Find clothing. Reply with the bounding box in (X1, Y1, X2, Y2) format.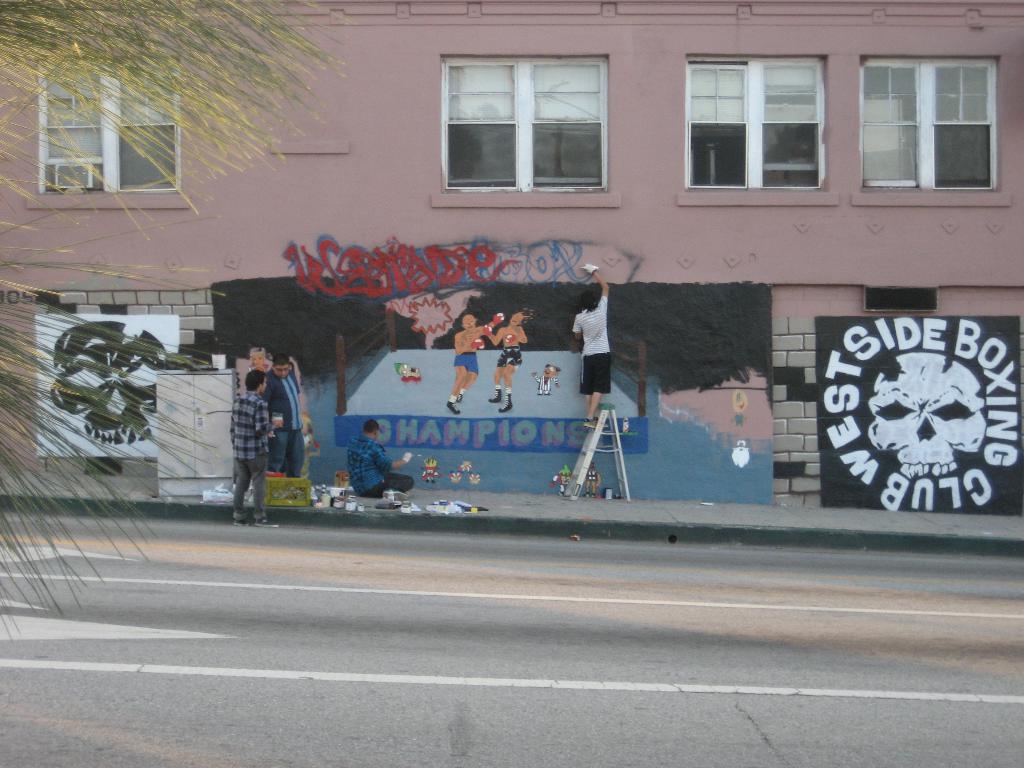
(453, 351, 478, 376).
